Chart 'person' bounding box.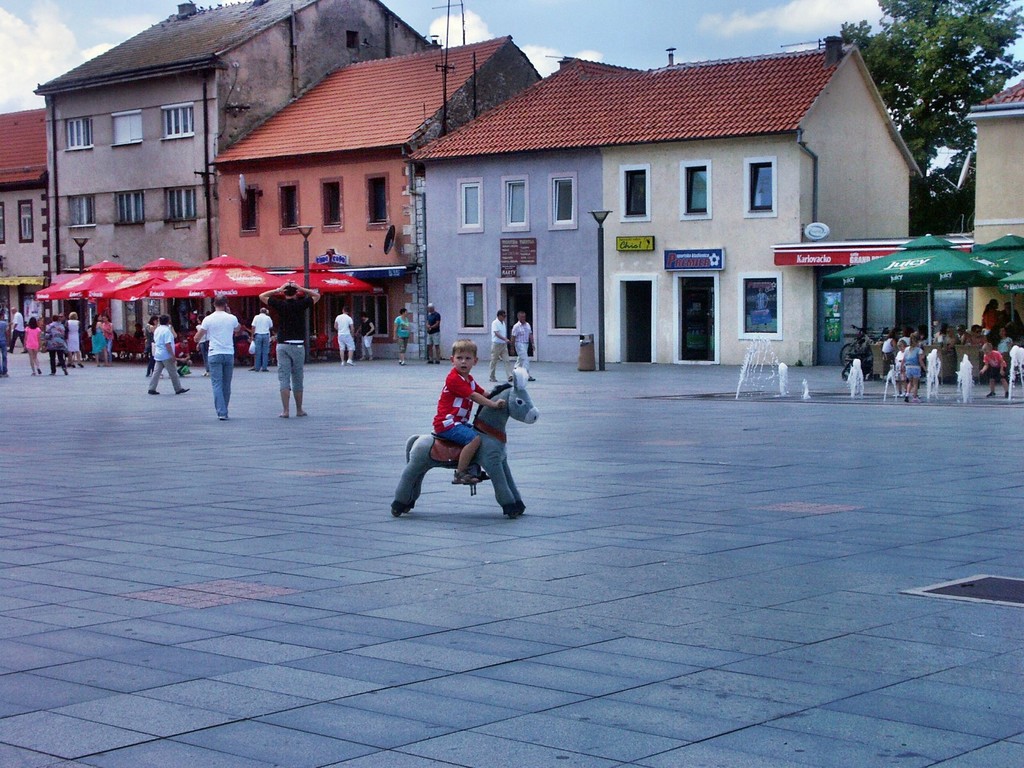
Charted: x1=927 y1=321 x2=951 y2=376.
